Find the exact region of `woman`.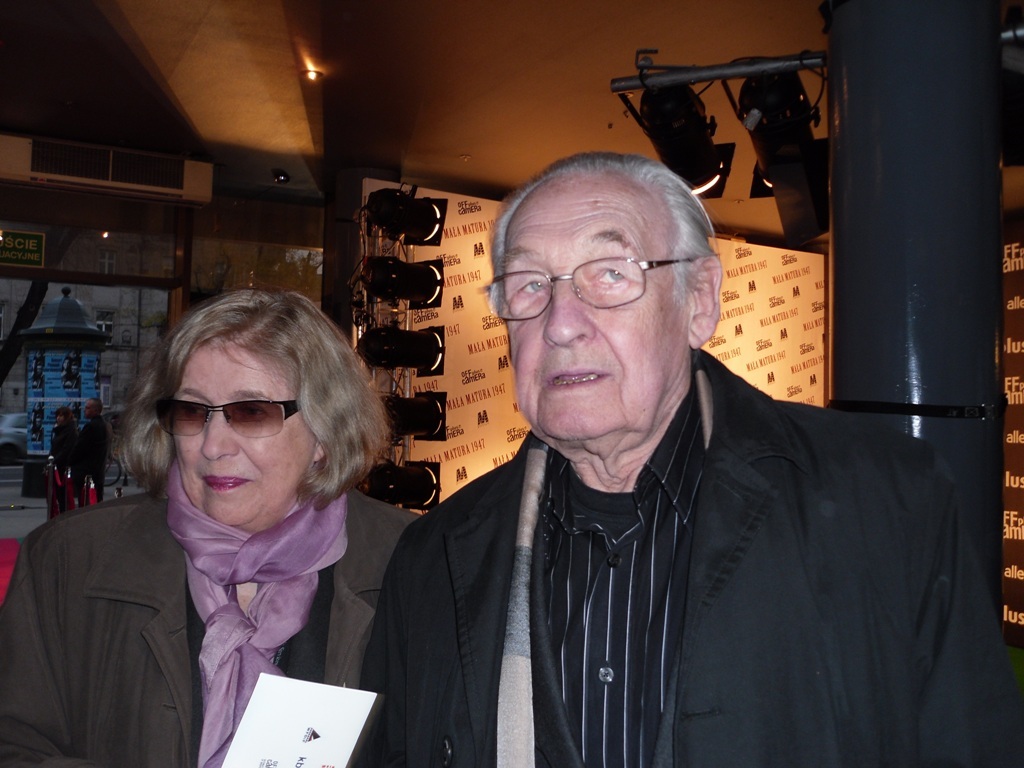
Exact region: pyautogui.locateOnScreen(0, 287, 431, 767).
